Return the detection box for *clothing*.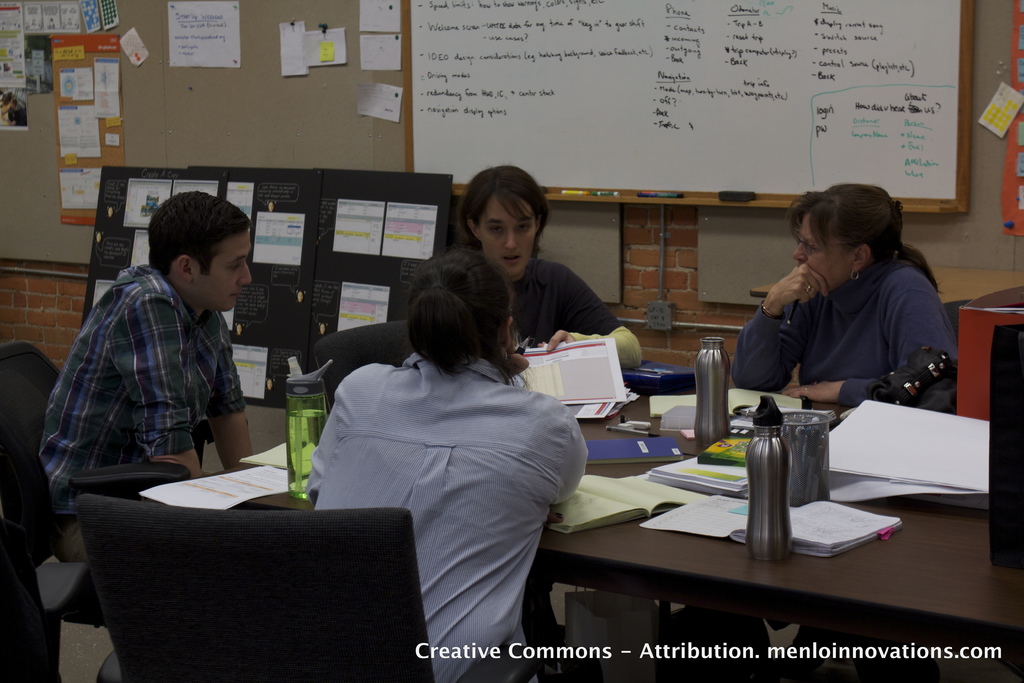
(302, 281, 600, 648).
